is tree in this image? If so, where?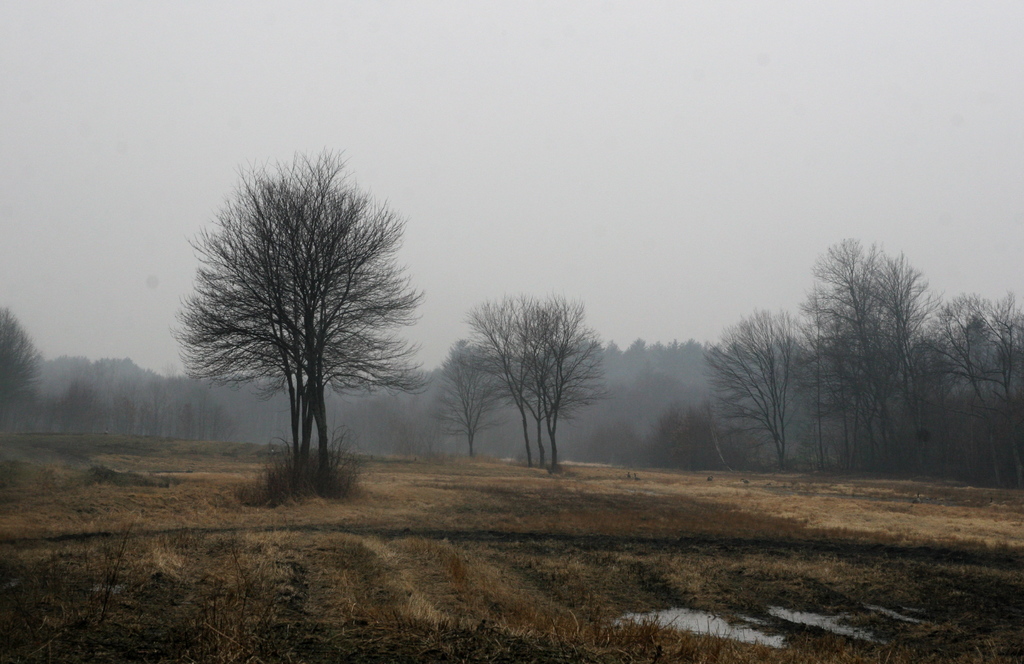
Yes, at bbox=(715, 318, 795, 466).
